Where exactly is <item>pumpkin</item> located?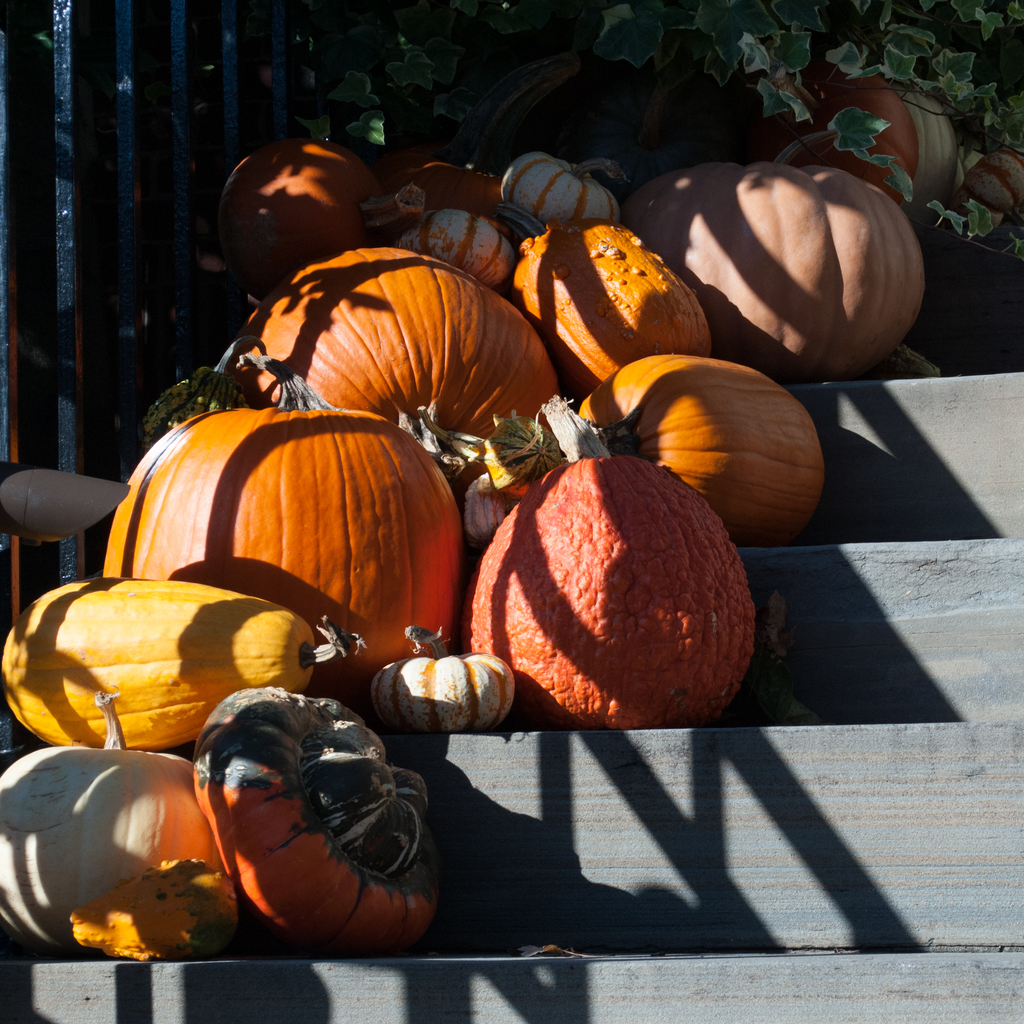
Its bounding box is pyautogui.locateOnScreen(495, 147, 625, 235).
